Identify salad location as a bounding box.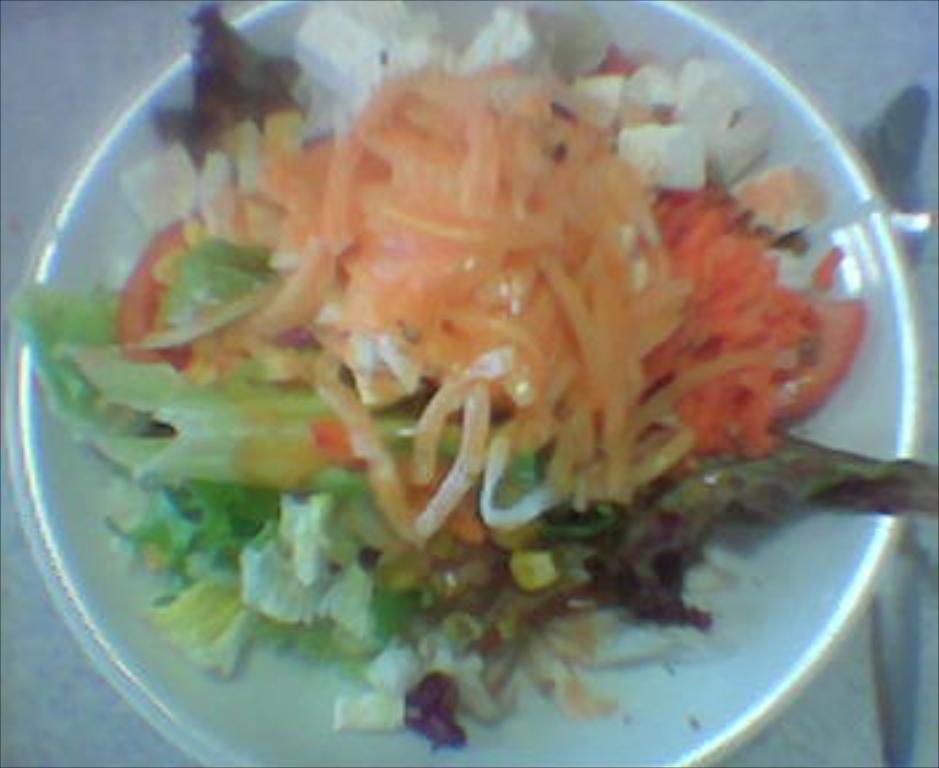
<box>5,11,907,720</box>.
